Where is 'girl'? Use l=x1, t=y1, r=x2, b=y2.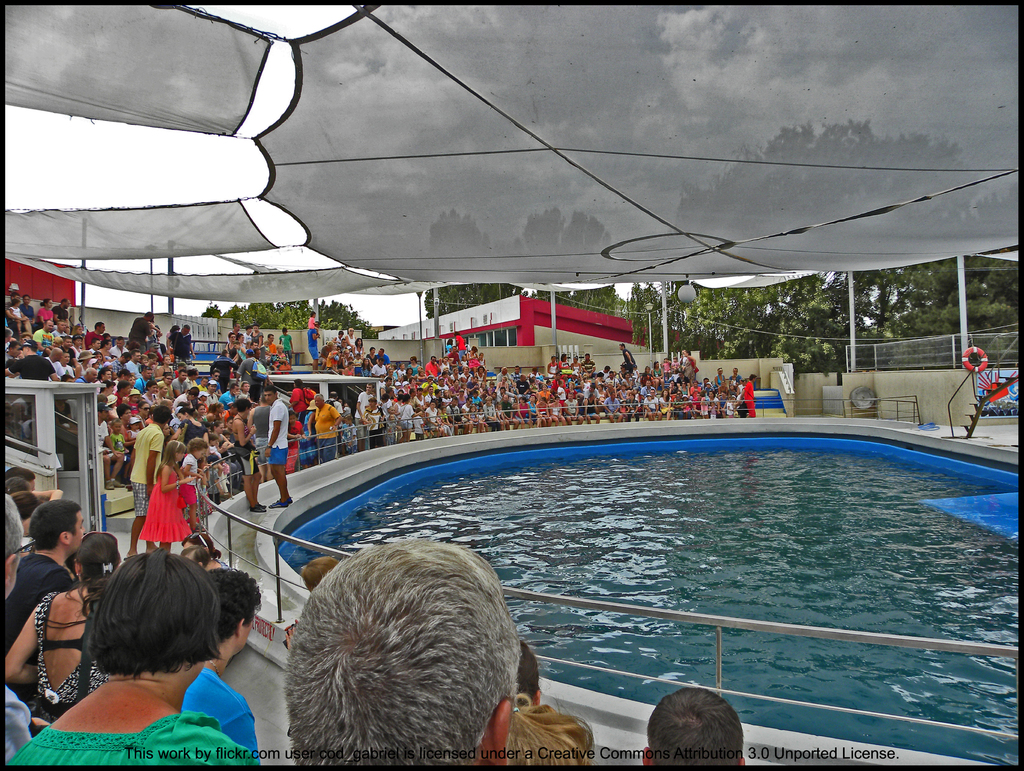
l=620, t=398, r=628, b=417.
